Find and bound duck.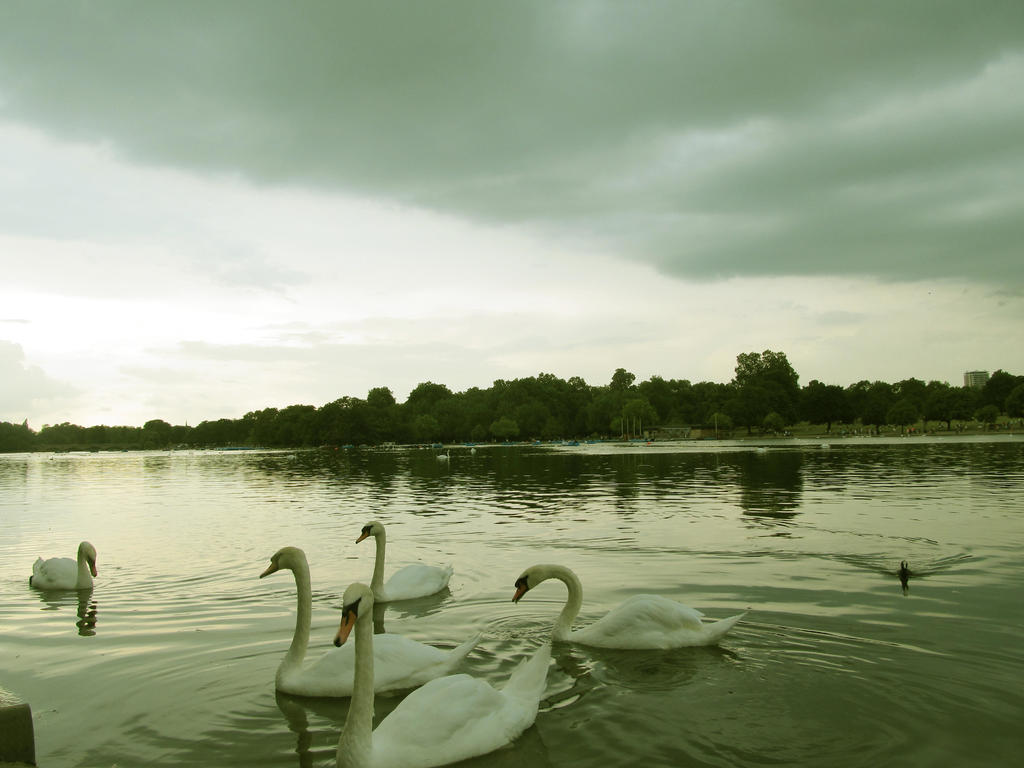
Bound: bbox=[361, 525, 456, 621].
